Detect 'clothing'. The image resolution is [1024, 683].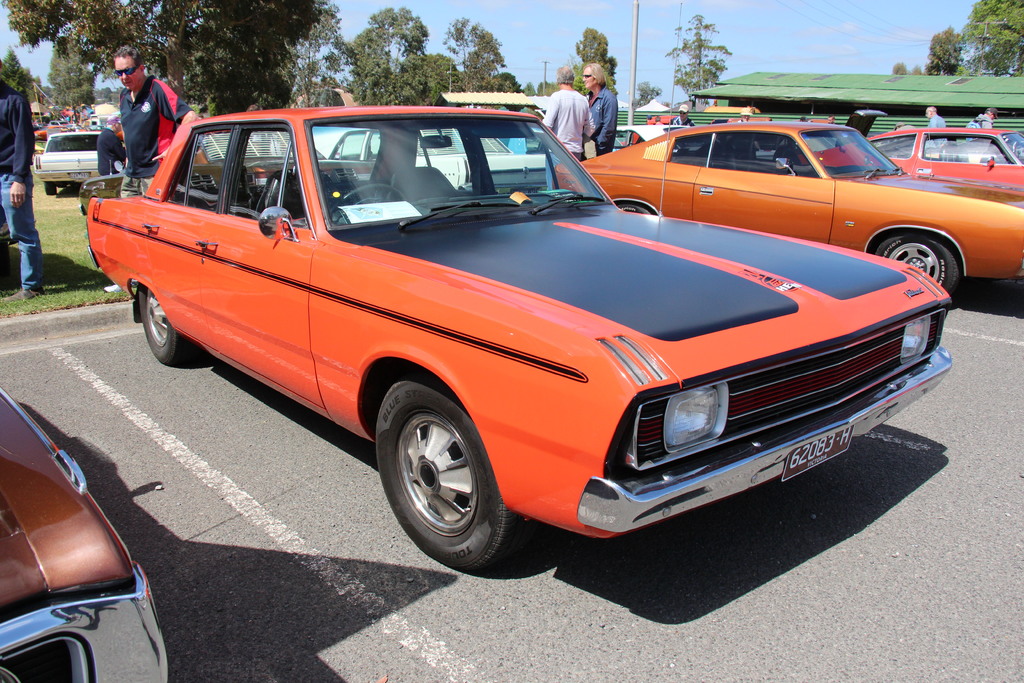
0:78:47:290.
